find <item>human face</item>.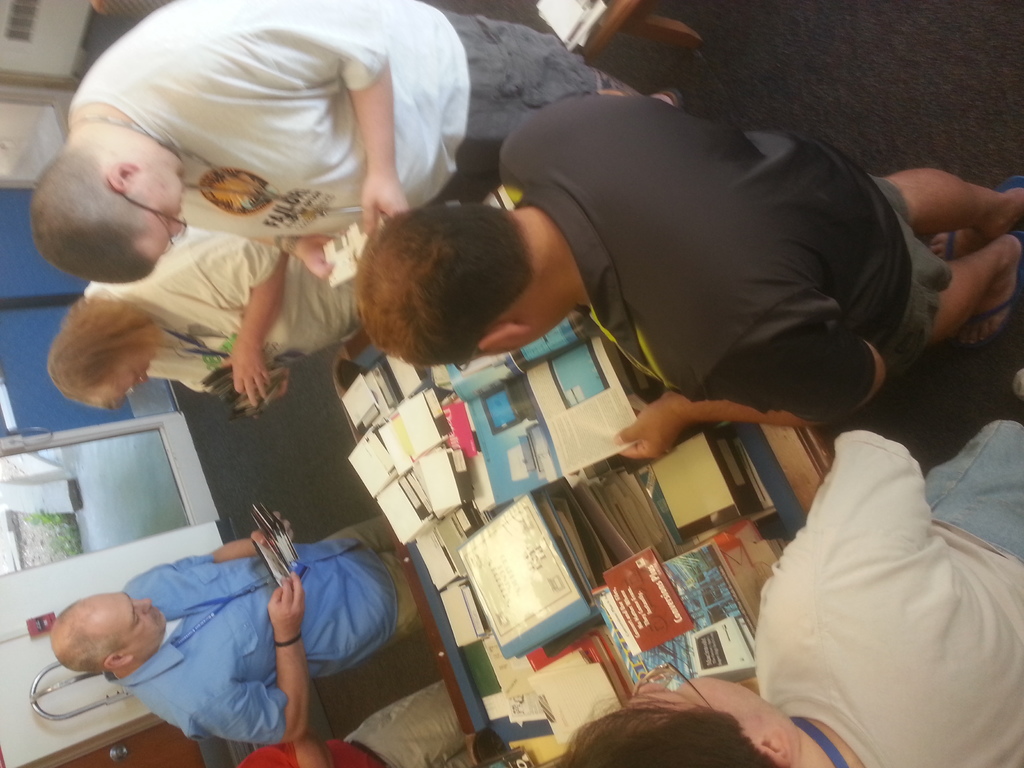
rect(123, 355, 156, 396).
